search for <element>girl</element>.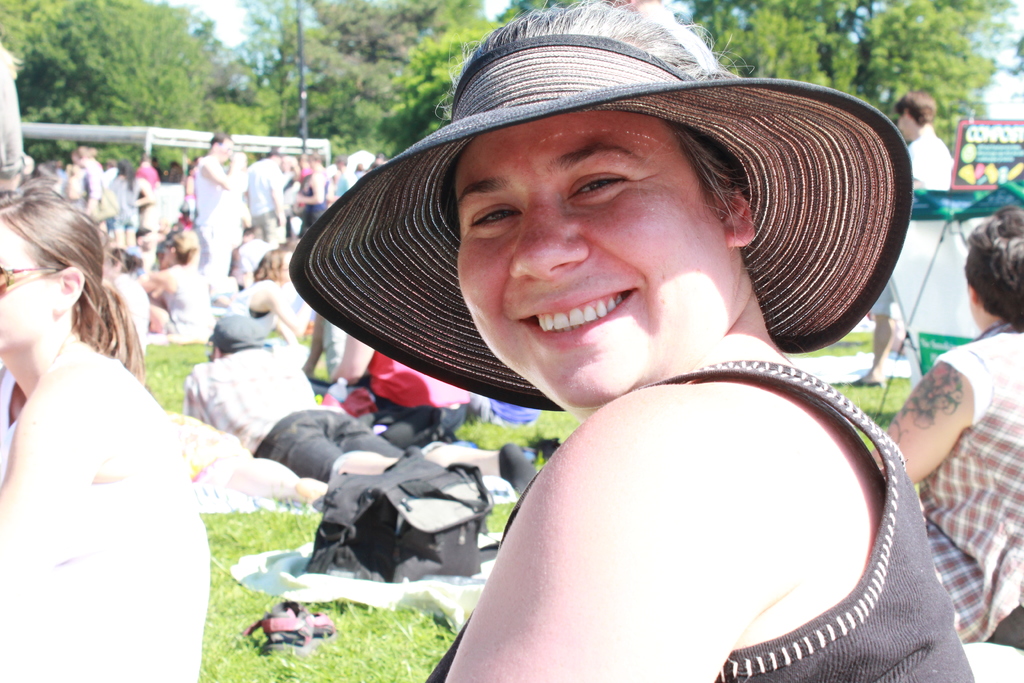
Found at <bbox>284, 0, 980, 682</bbox>.
